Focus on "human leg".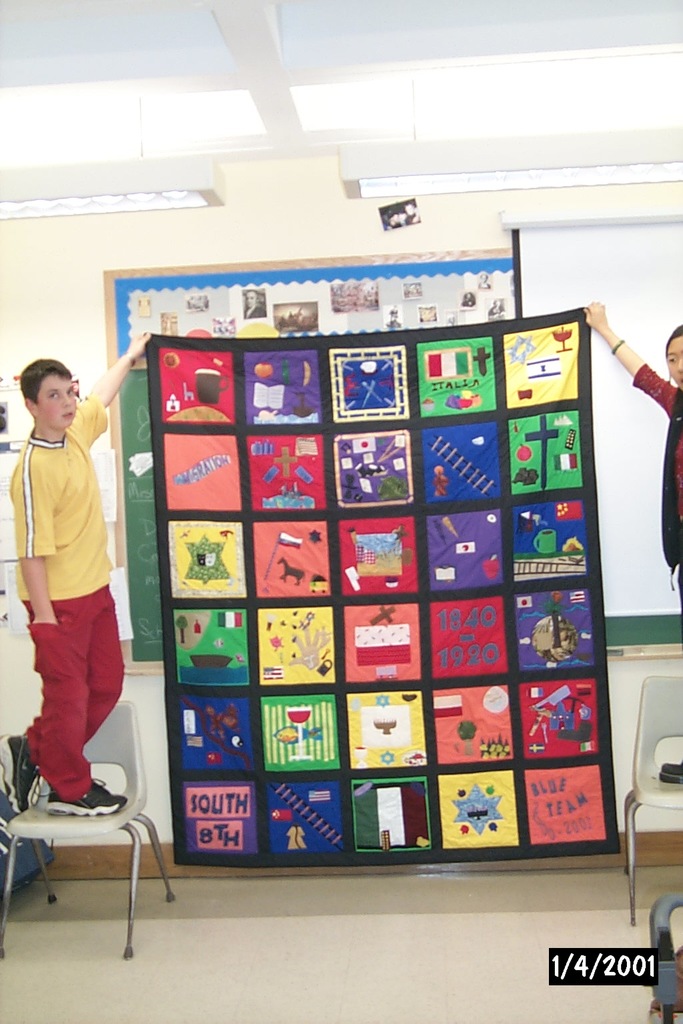
Focused at region(17, 563, 127, 809).
